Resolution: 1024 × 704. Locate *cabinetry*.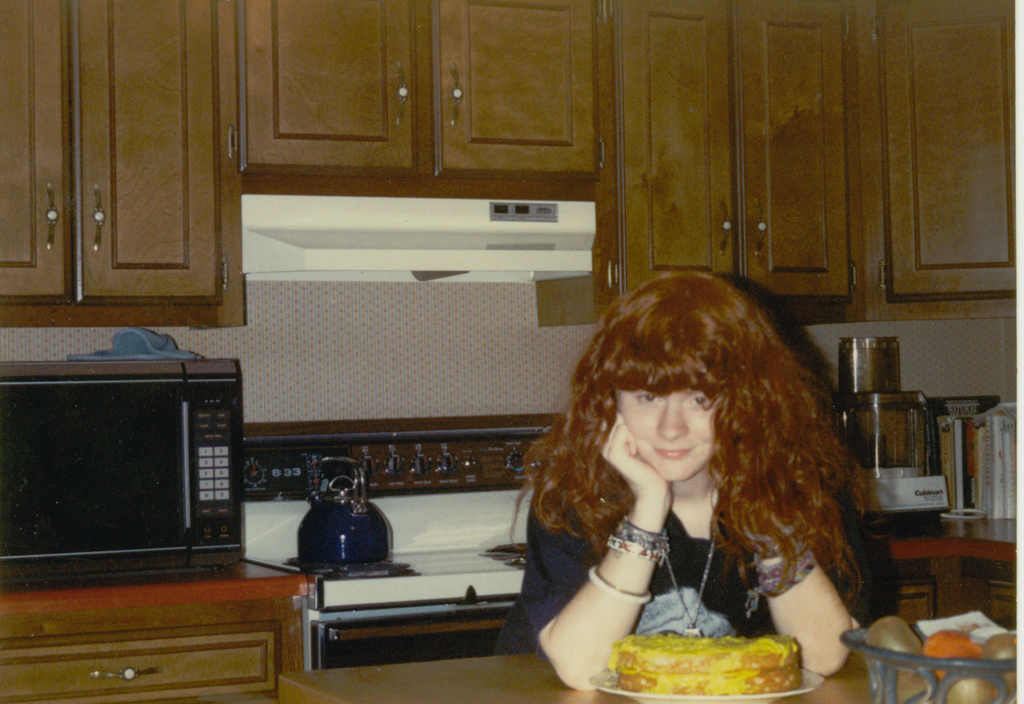
pyautogui.locateOnScreen(237, 0, 610, 223).
